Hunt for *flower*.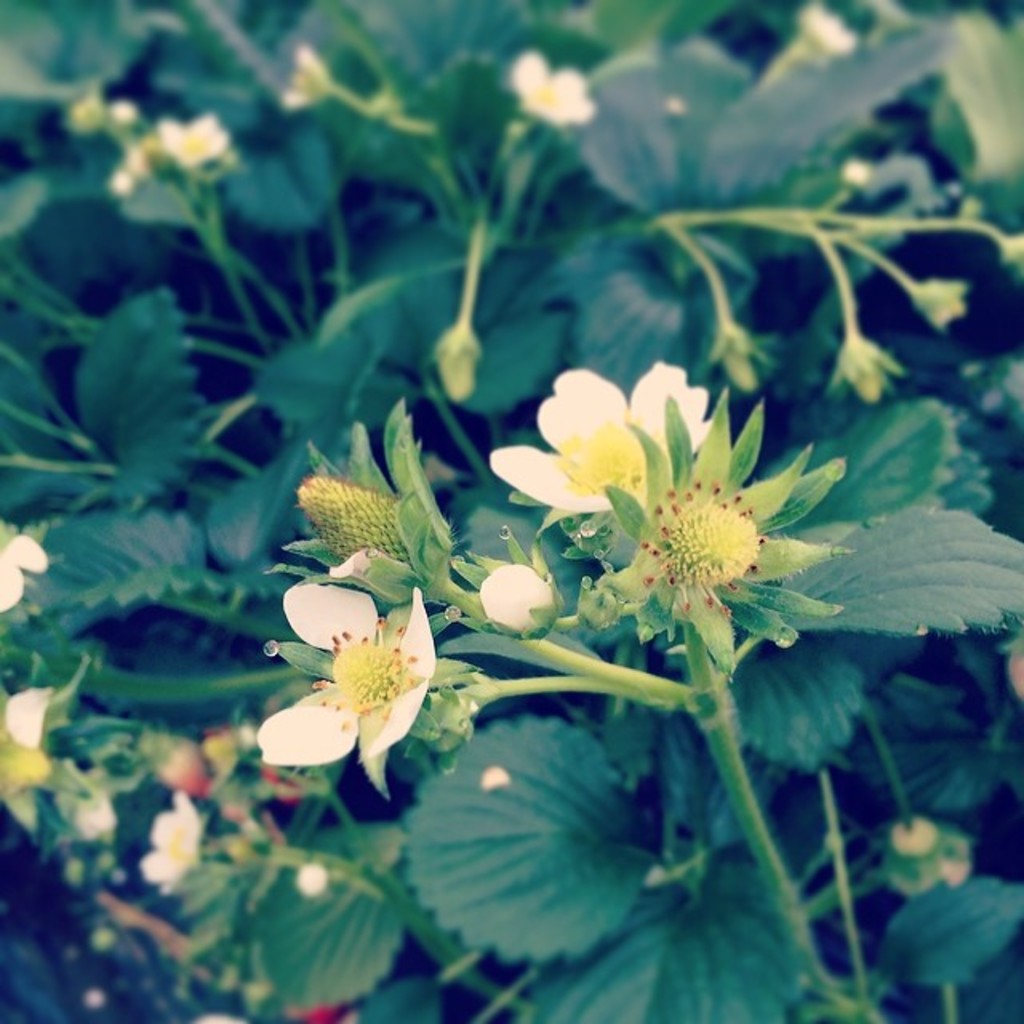
Hunted down at [left=264, top=400, right=459, bottom=611].
